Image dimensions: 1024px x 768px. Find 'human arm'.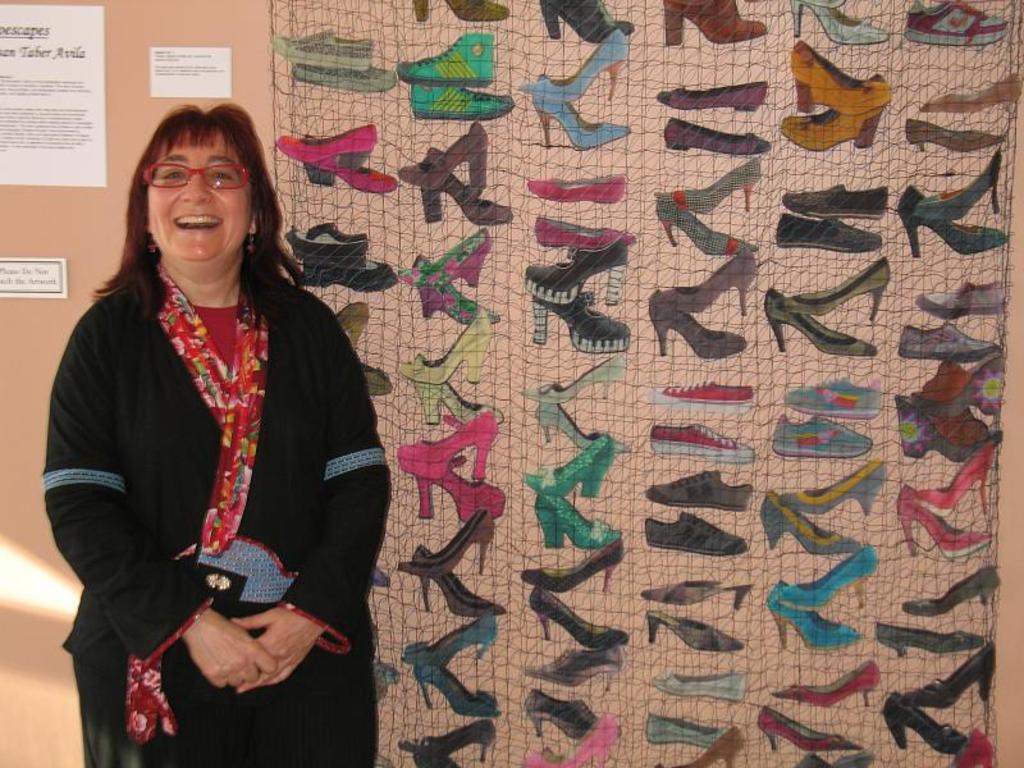
229:298:393:692.
